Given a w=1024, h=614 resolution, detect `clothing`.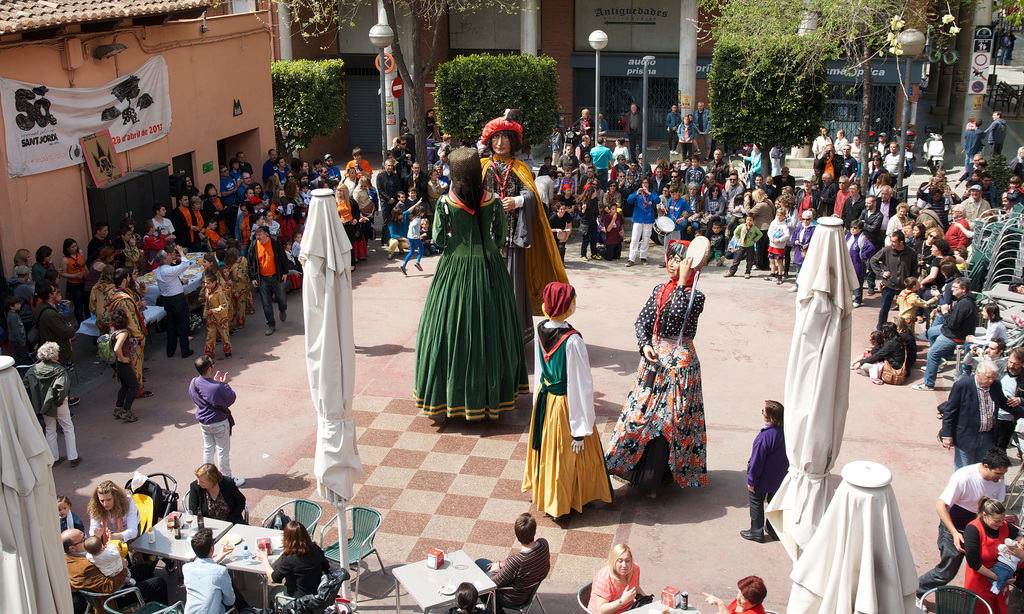
crop(417, 149, 527, 423).
